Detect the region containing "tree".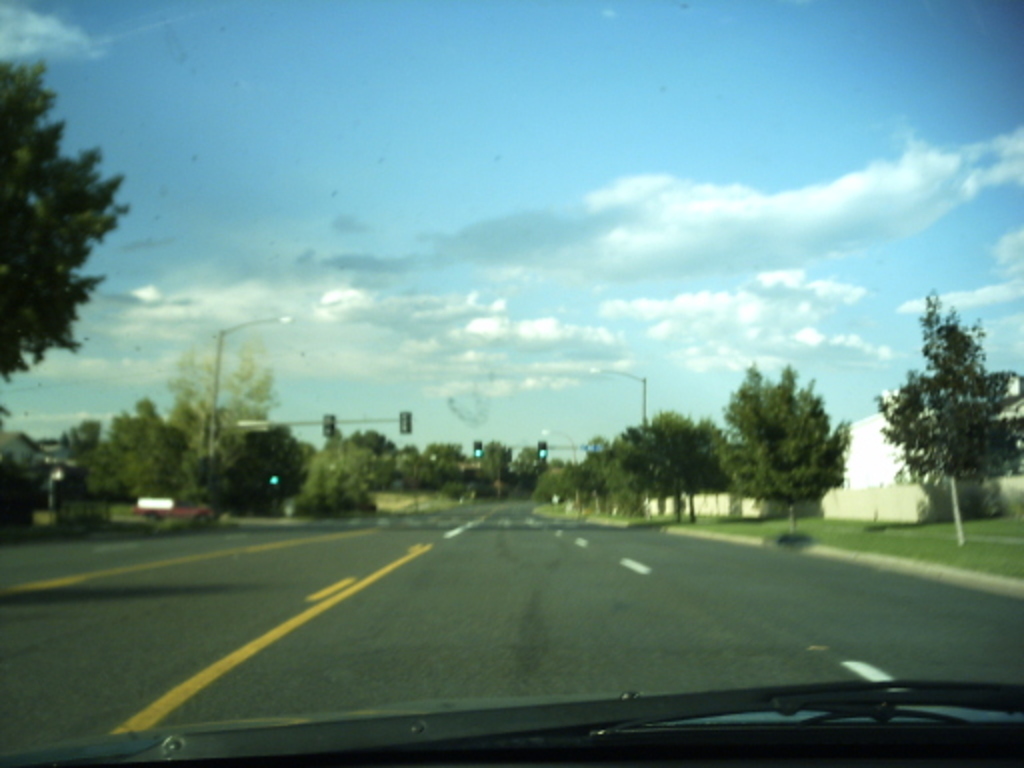
bbox=(0, 50, 136, 378).
